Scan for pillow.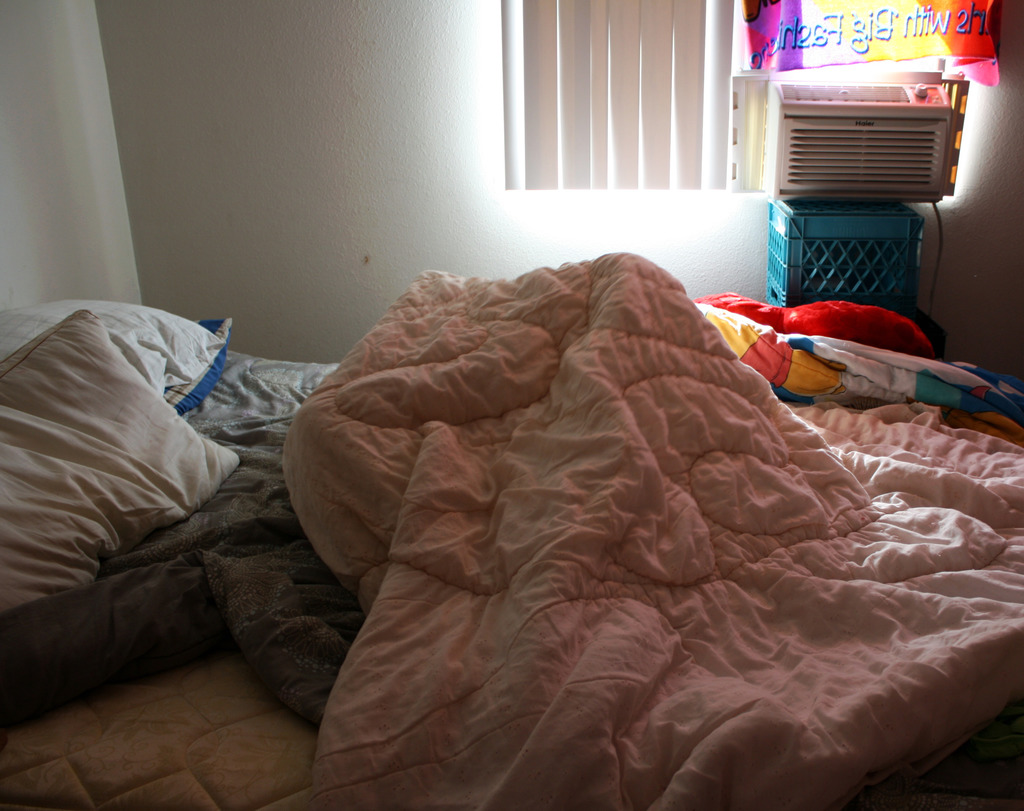
Scan result: [x1=0, y1=300, x2=224, y2=409].
